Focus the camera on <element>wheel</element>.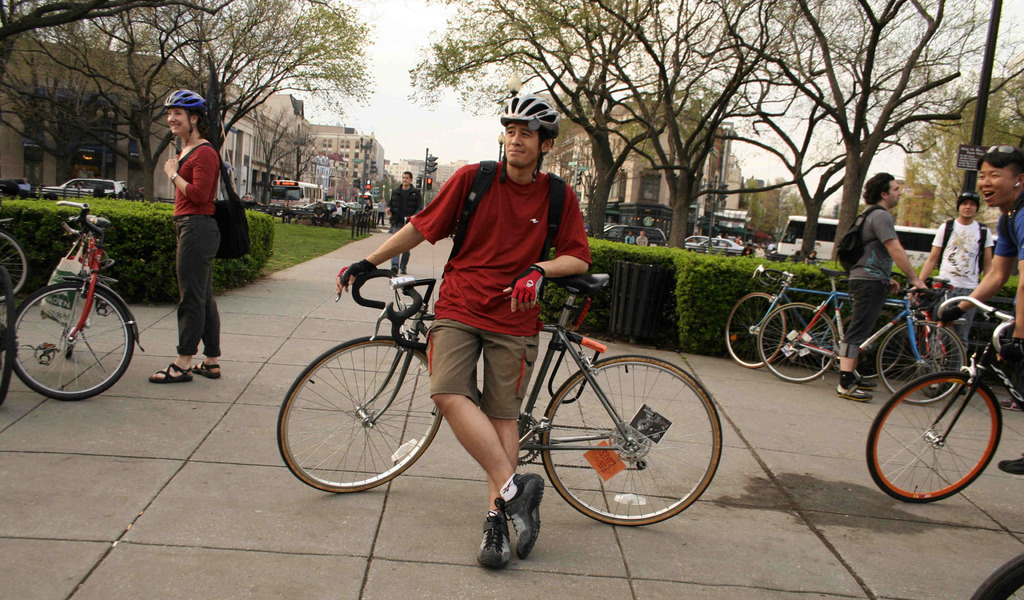
Focus region: box(63, 341, 79, 362).
